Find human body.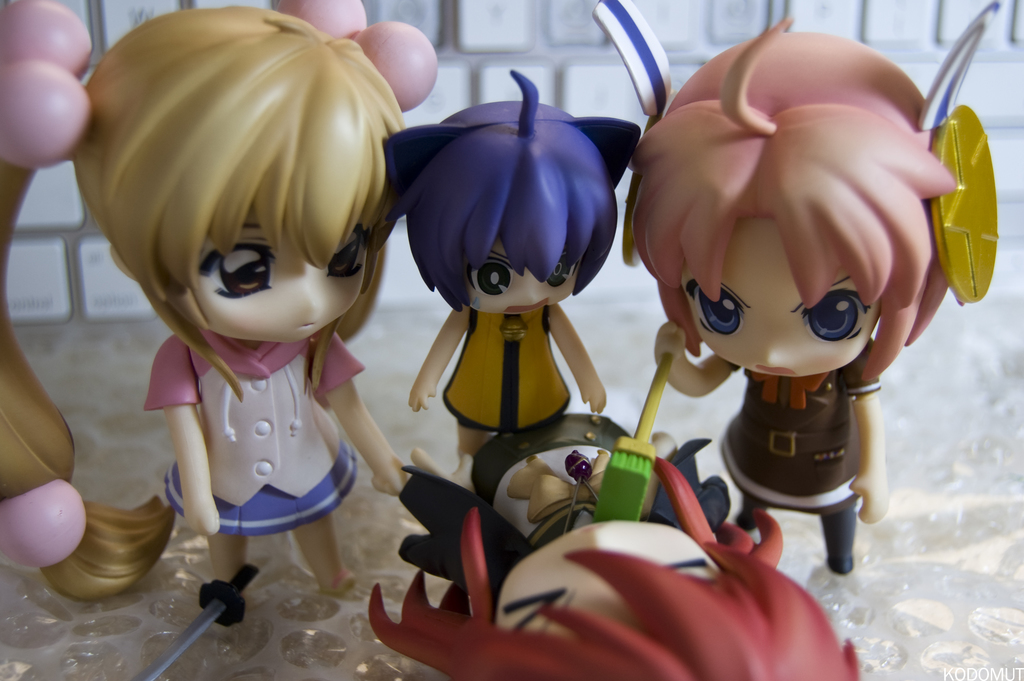
select_region(479, 0, 968, 666).
